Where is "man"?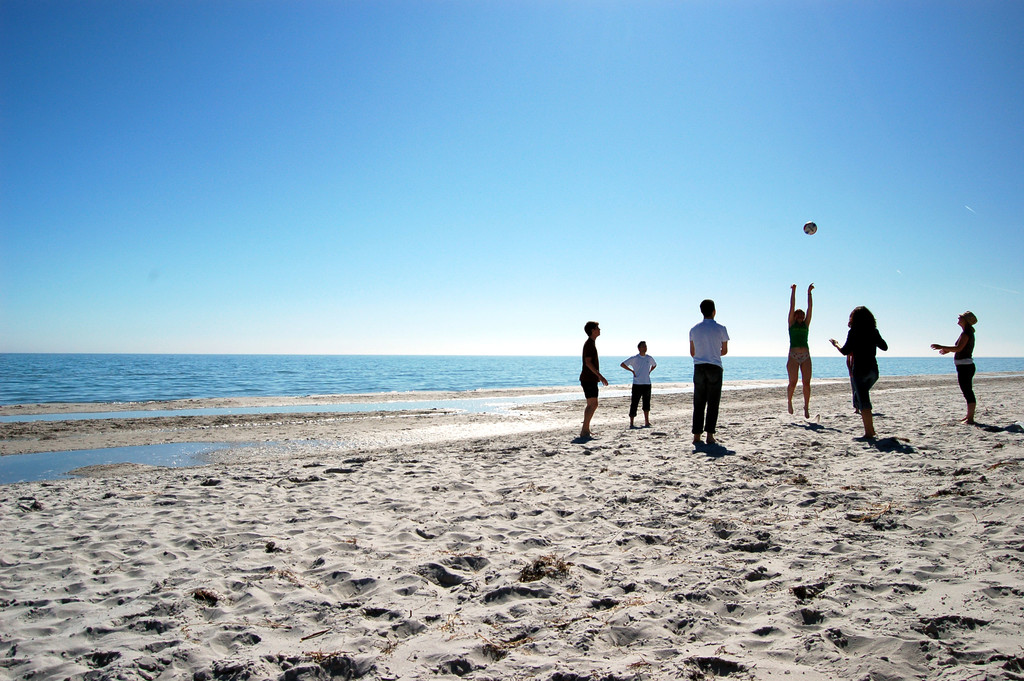
x1=684, y1=295, x2=735, y2=453.
